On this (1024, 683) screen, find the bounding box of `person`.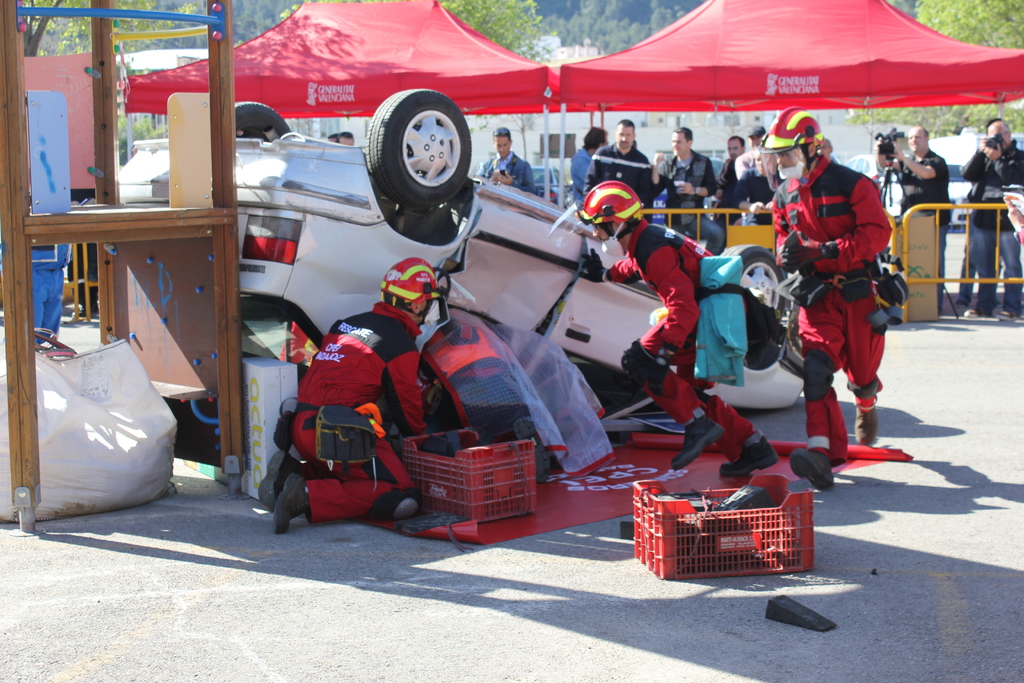
Bounding box: 710/131/749/235.
